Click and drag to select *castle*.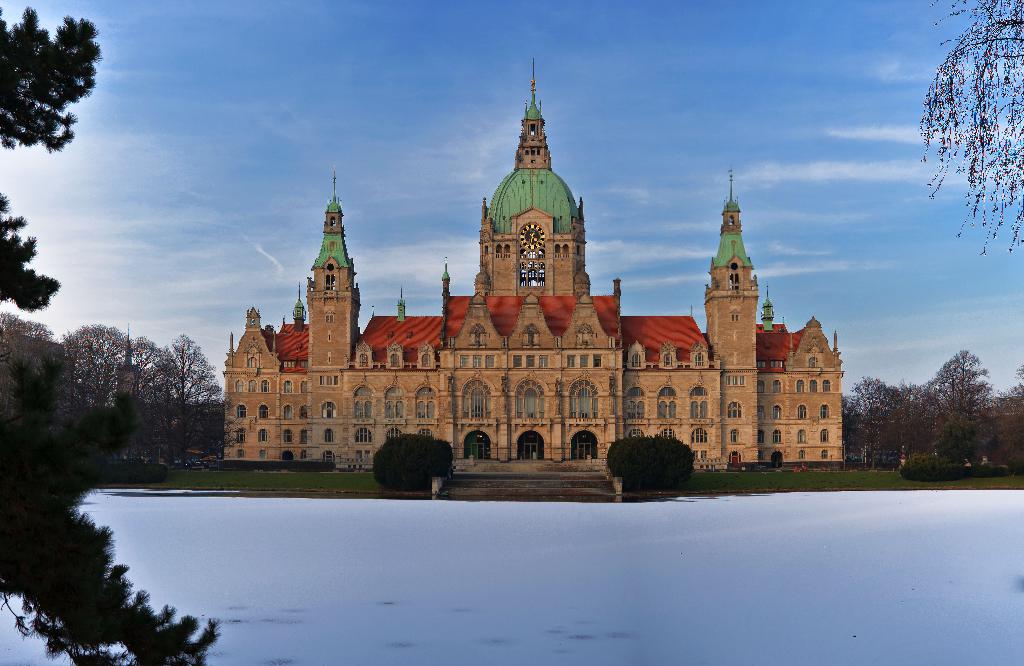
Selection: rect(240, 92, 828, 501).
